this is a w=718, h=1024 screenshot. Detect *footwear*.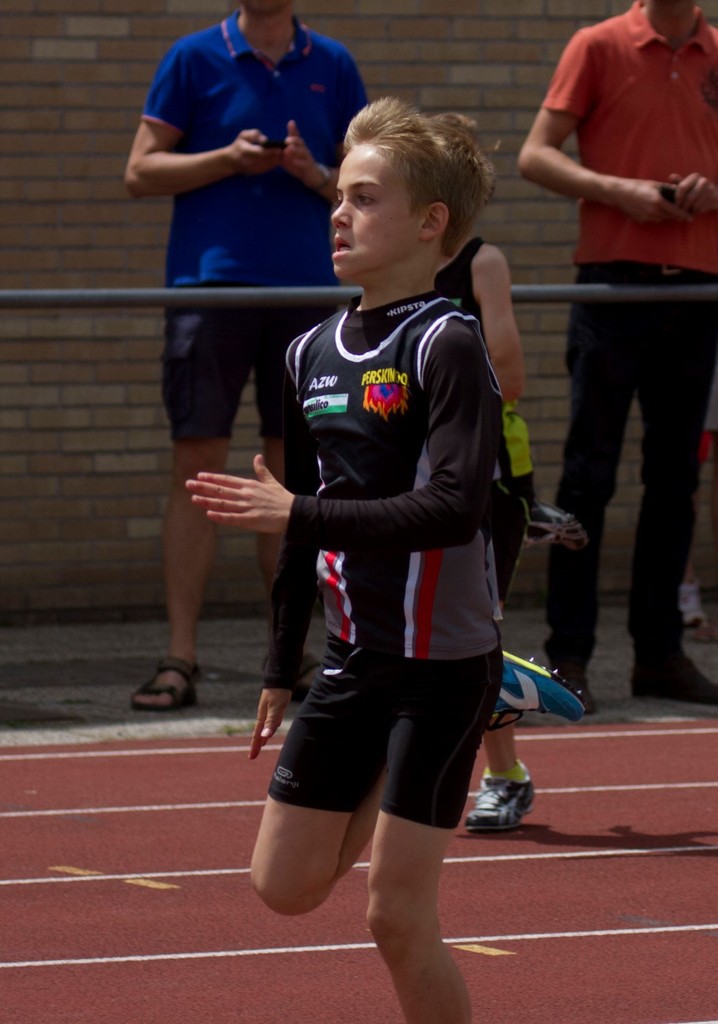
box=[461, 764, 545, 835].
